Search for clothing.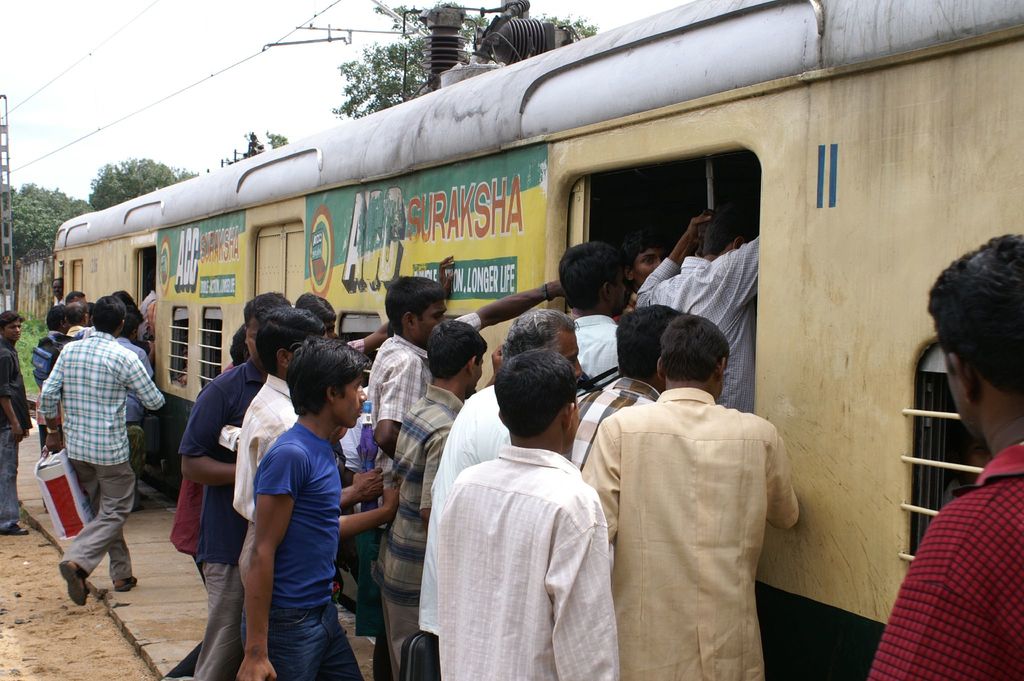
Found at (867,428,1023,676).
